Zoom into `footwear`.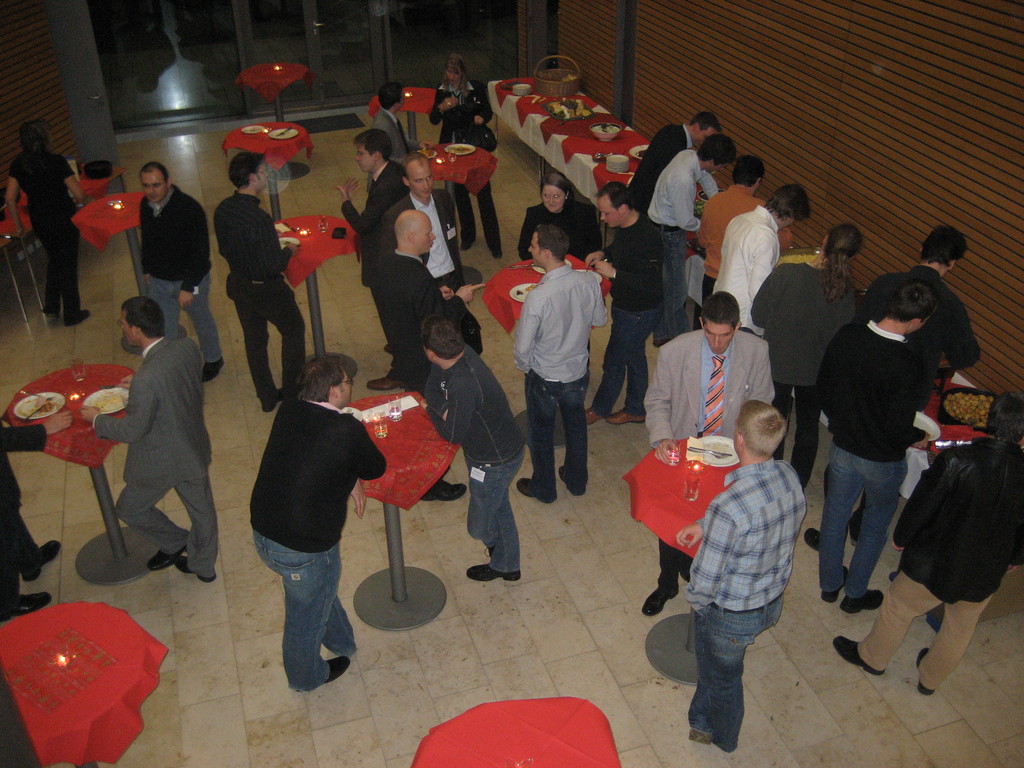
Zoom target: x1=643 y1=583 x2=678 y2=618.
